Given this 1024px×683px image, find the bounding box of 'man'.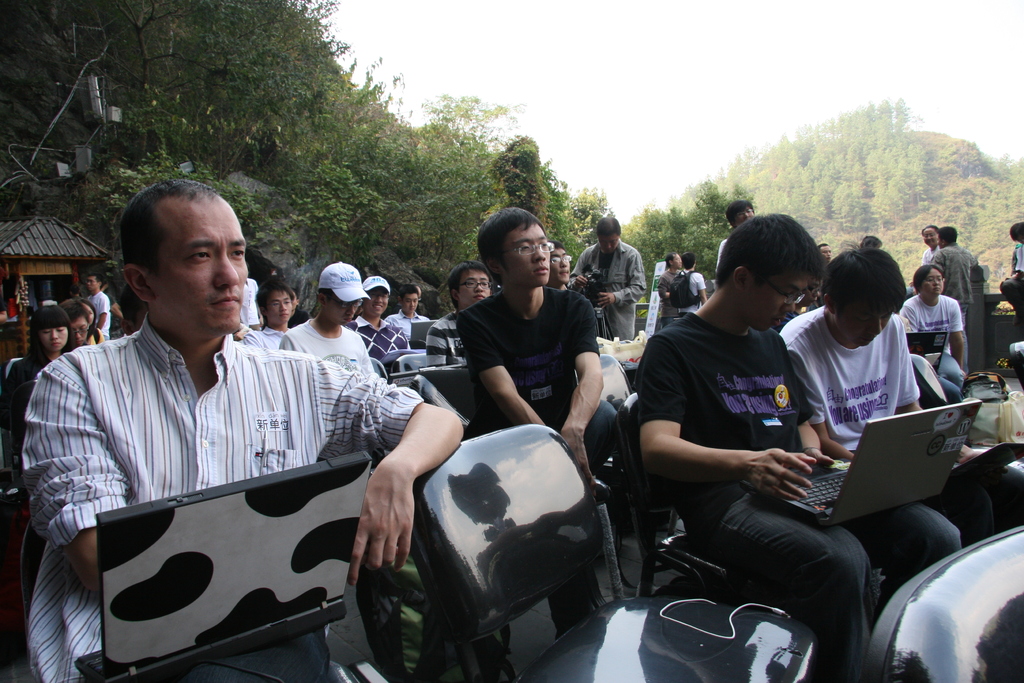
select_region(902, 262, 960, 403).
